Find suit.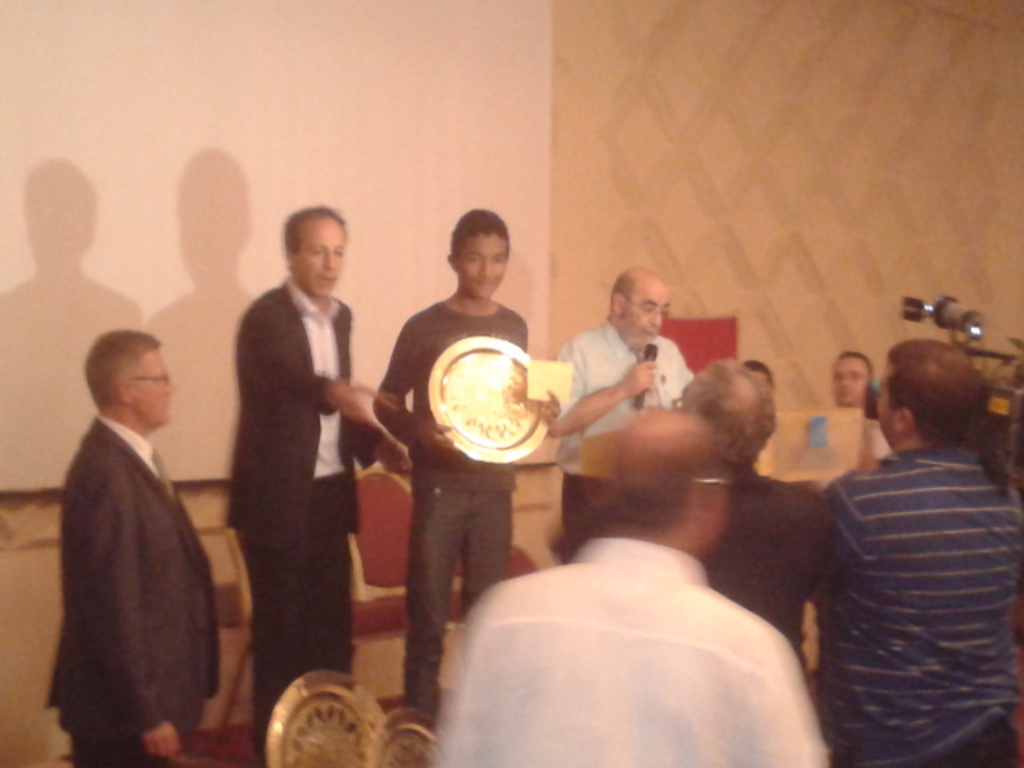
box(42, 341, 227, 755).
